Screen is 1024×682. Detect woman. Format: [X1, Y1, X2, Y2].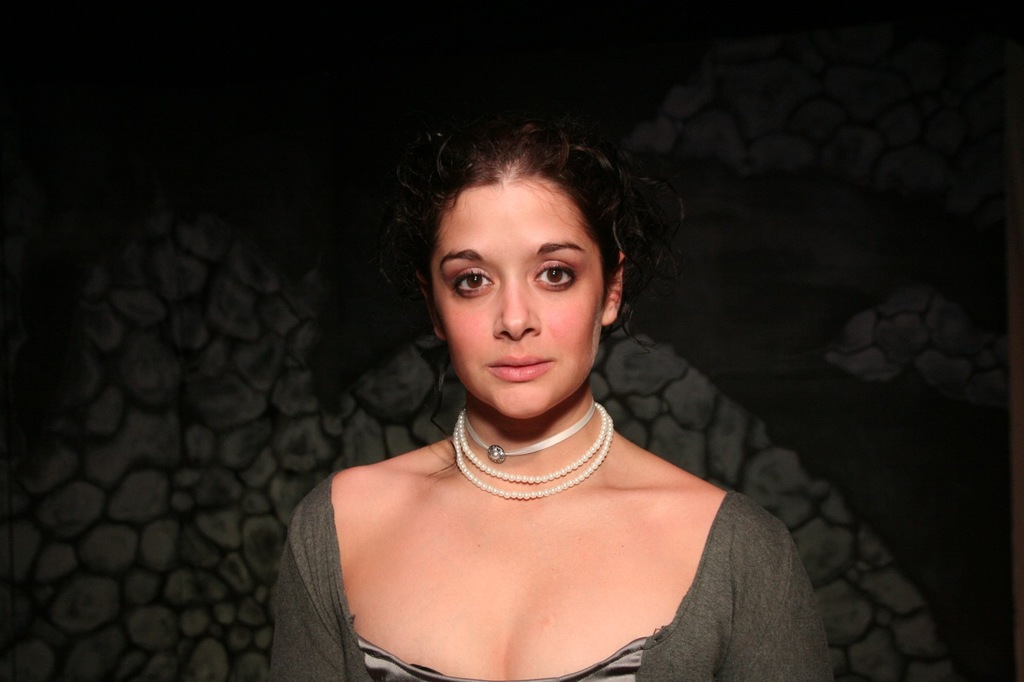
[256, 98, 820, 673].
